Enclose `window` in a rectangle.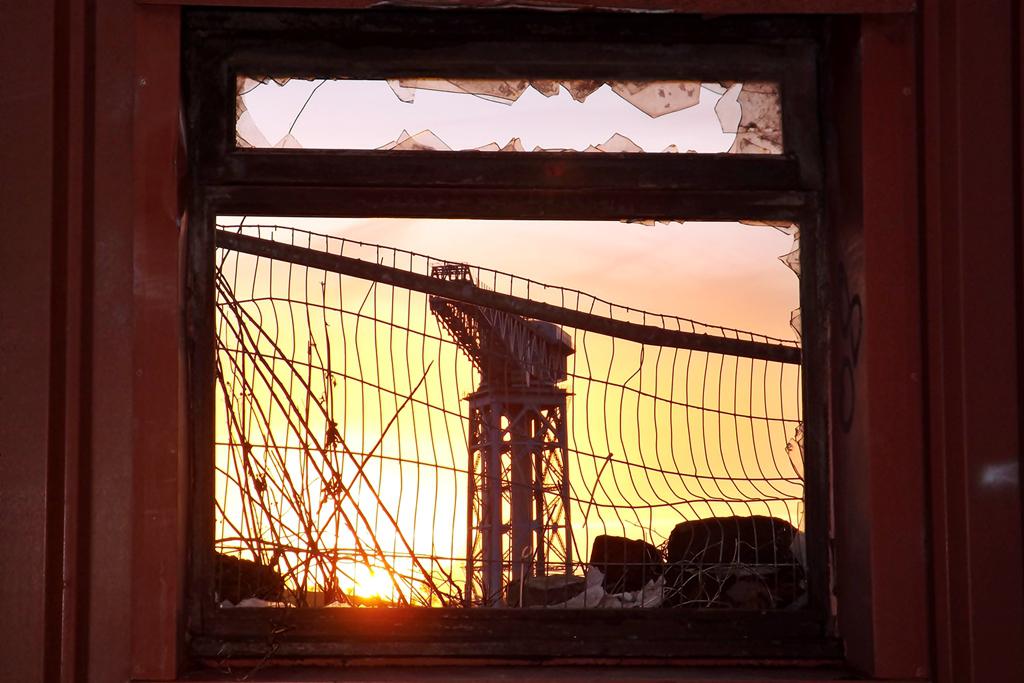
box=[178, 0, 1023, 682].
